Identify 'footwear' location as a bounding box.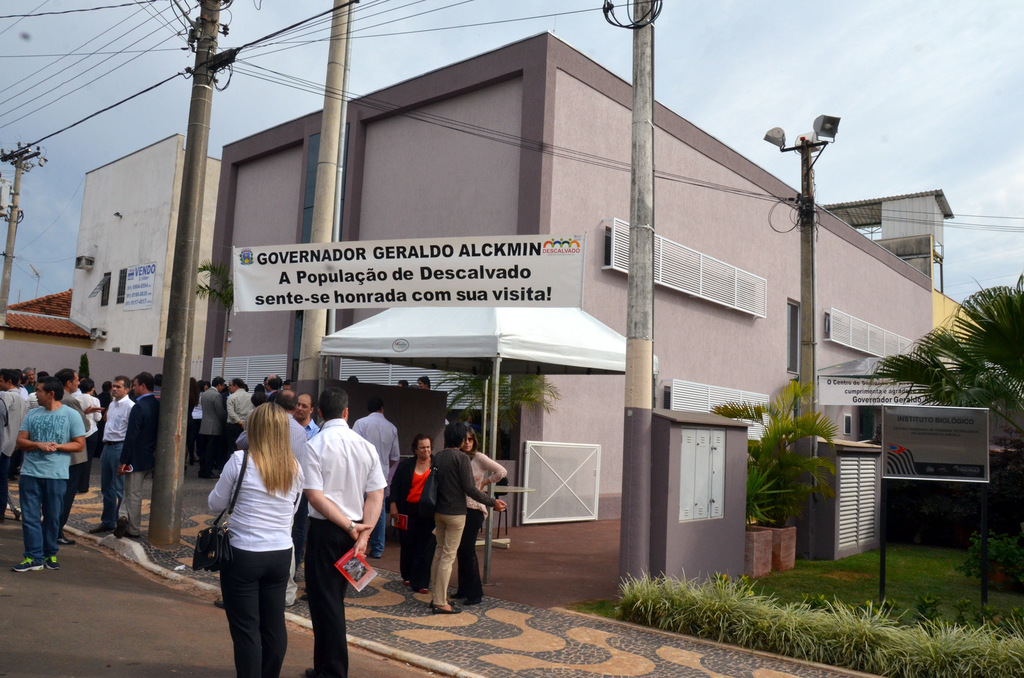
<box>90,522,106,533</box>.
